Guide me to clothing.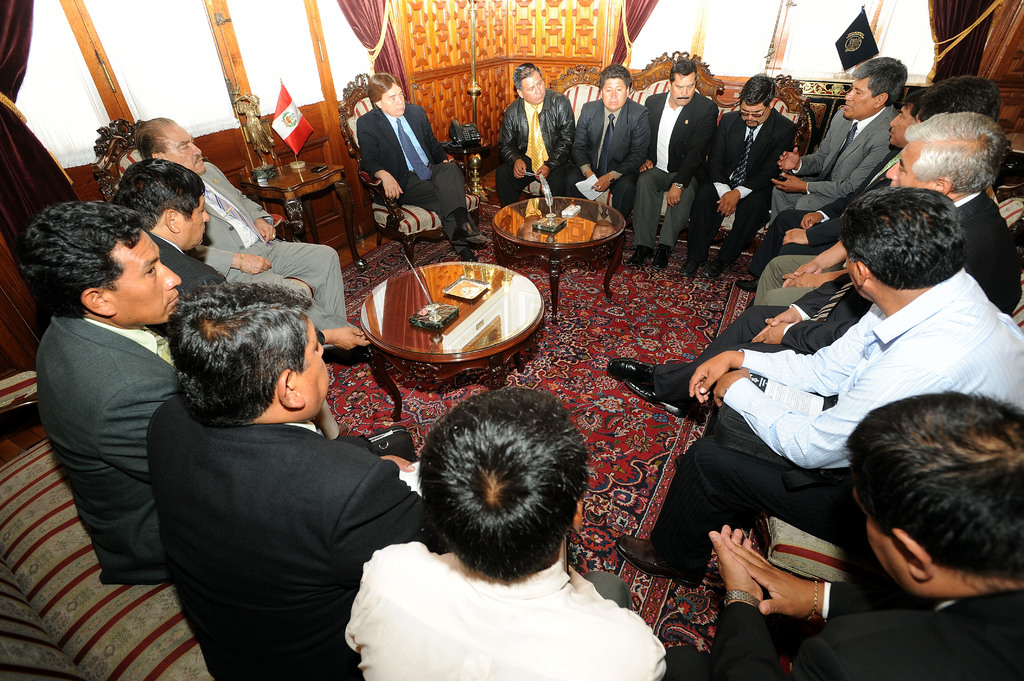
Guidance: select_region(776, 153, 933, 233).
